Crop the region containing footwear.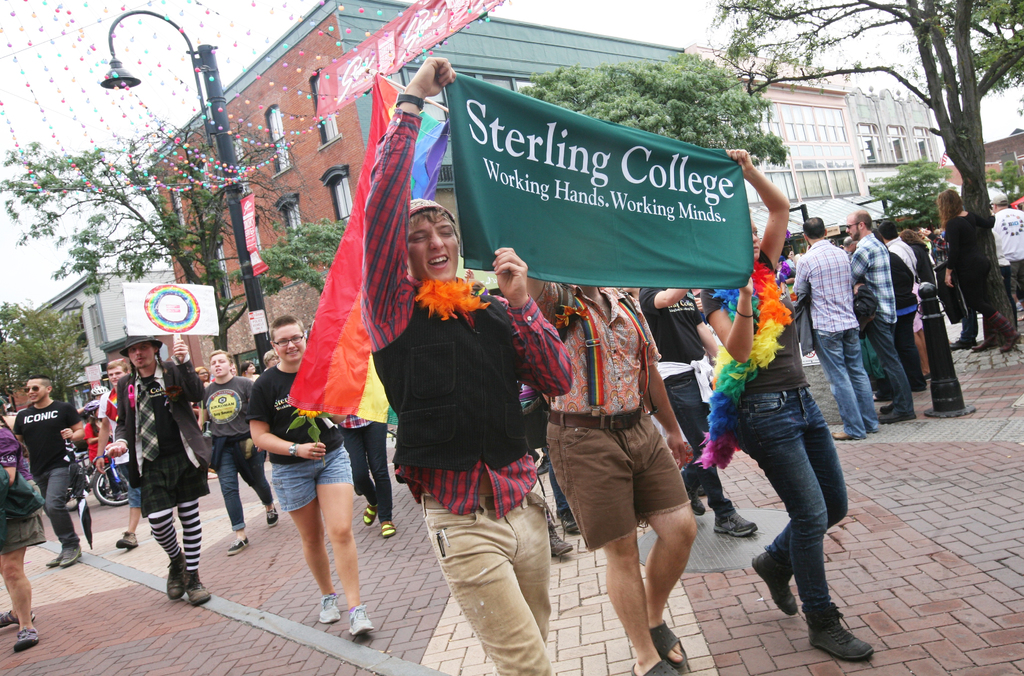
Crop region: box=[118, 532, 135, 547].
